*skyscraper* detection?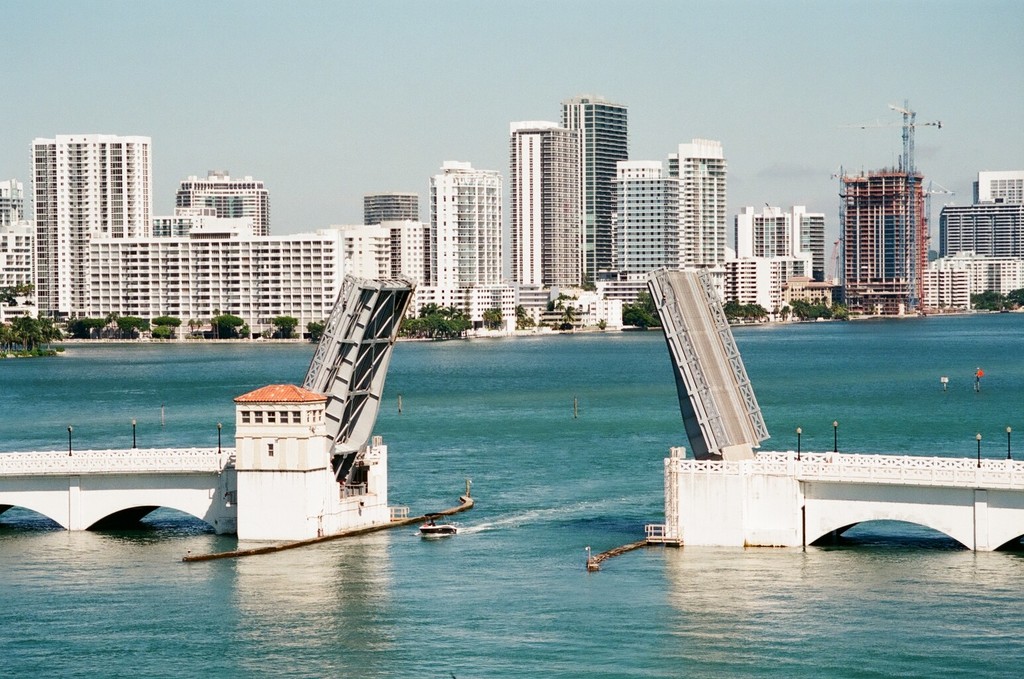
(x1=506, y1=117, x2=559, y2=322)
